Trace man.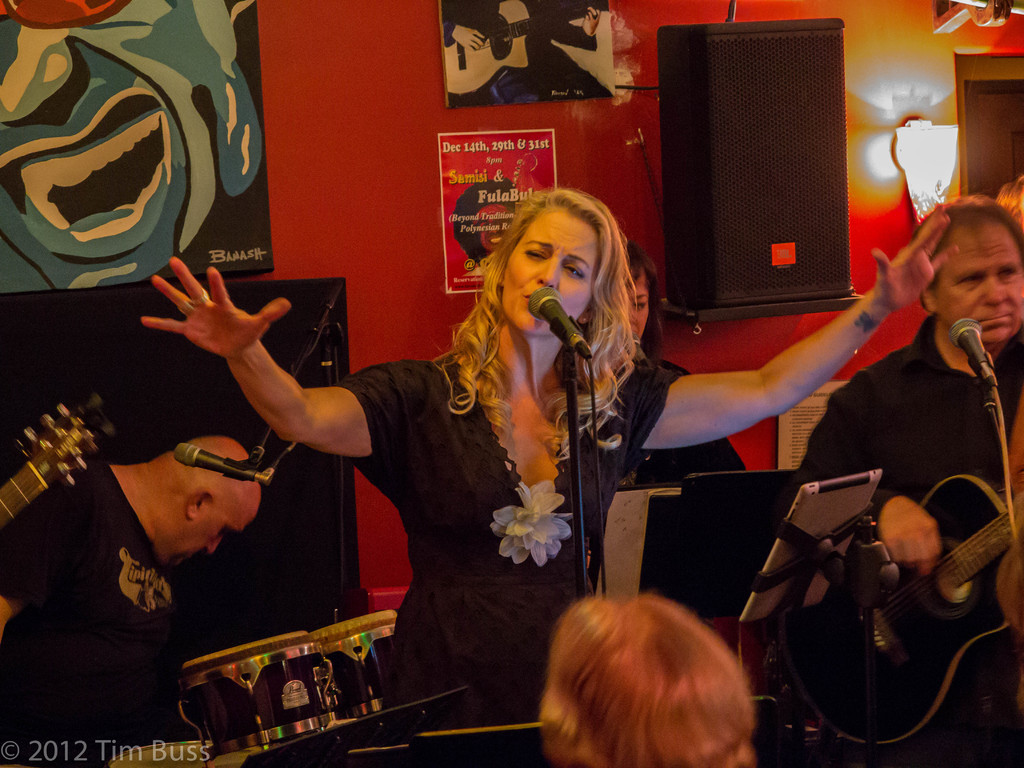
Traced to [1,371,313,740].
